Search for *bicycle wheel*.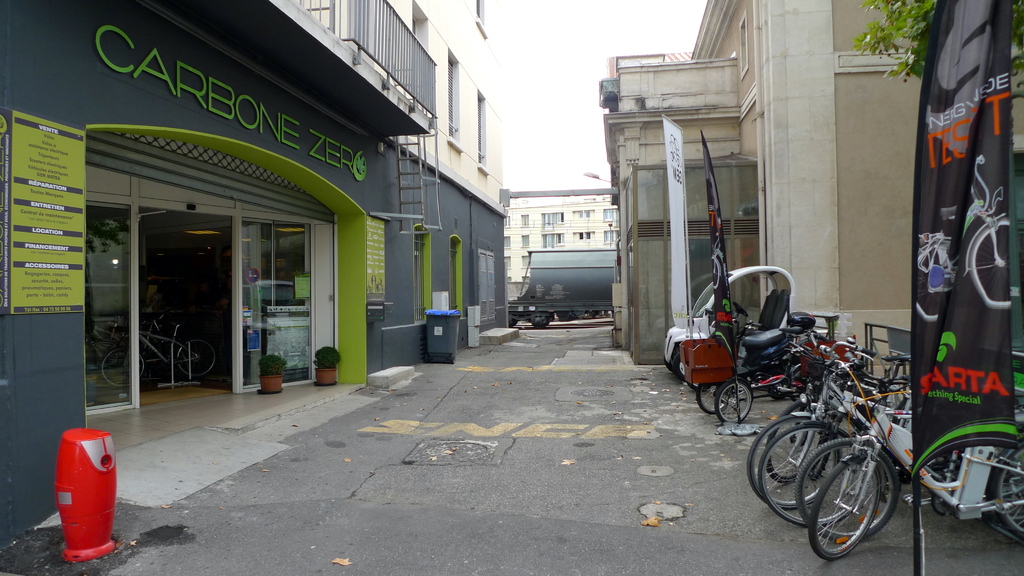
Found at x1=173, y1=337, x2=220, y2=381.
